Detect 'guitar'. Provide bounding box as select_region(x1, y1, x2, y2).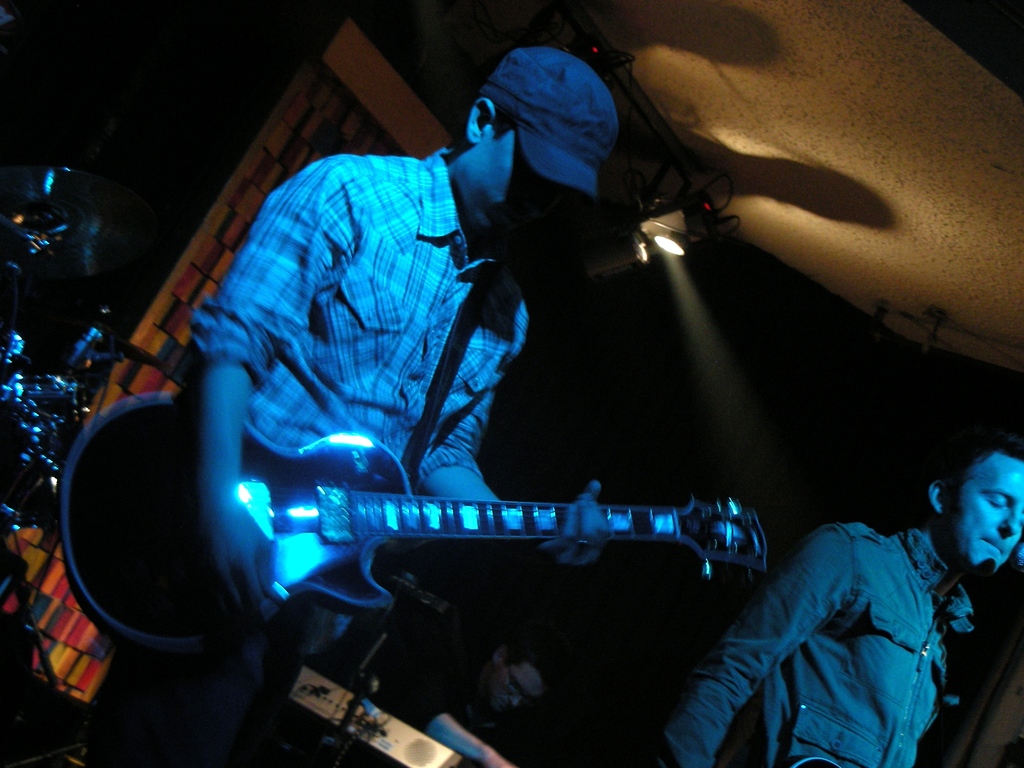
select_region(58, 392, 774, 657).
